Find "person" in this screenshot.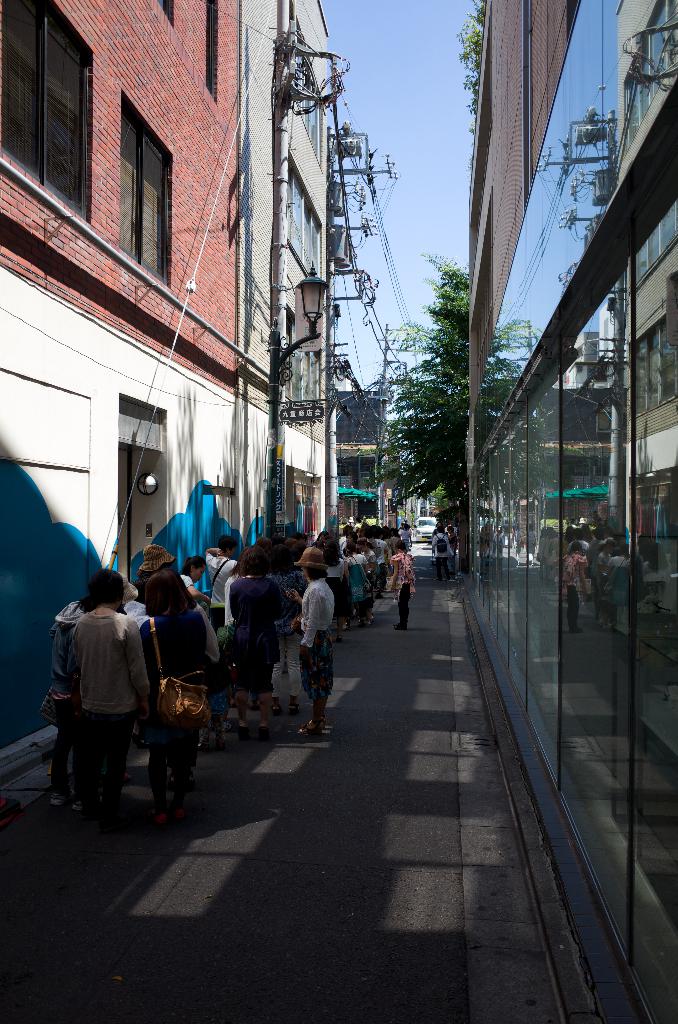
The bounding box for "person" is bbox=[47, 571, 140, 815].
